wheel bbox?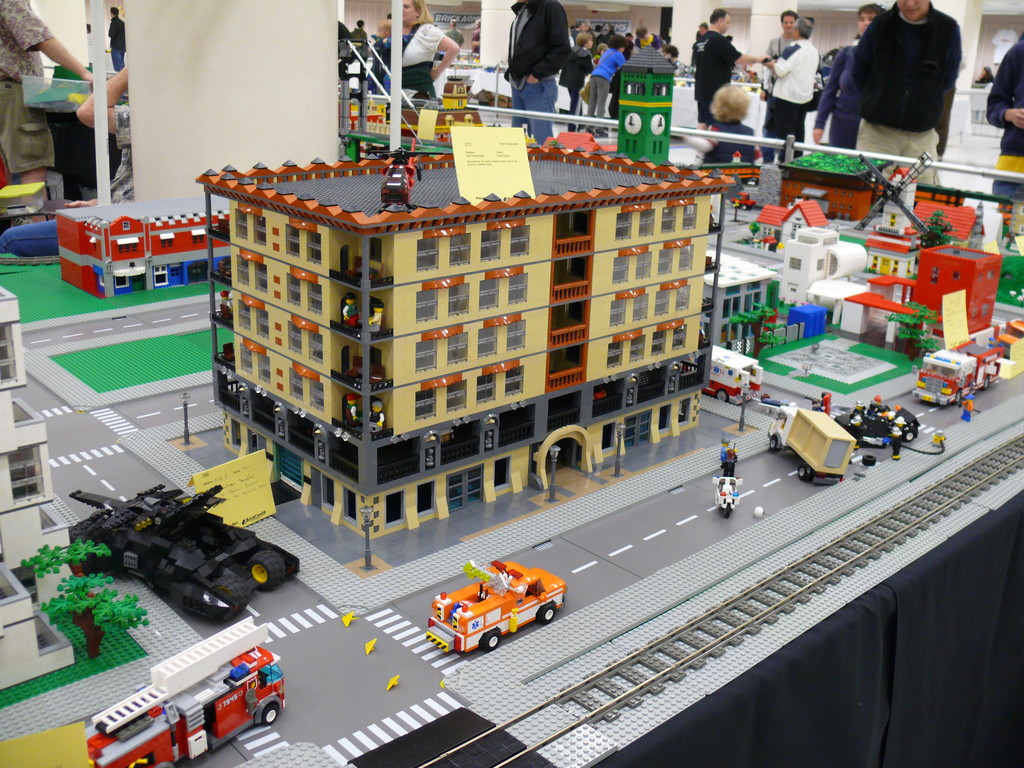
(712, 387, 725, 402)
